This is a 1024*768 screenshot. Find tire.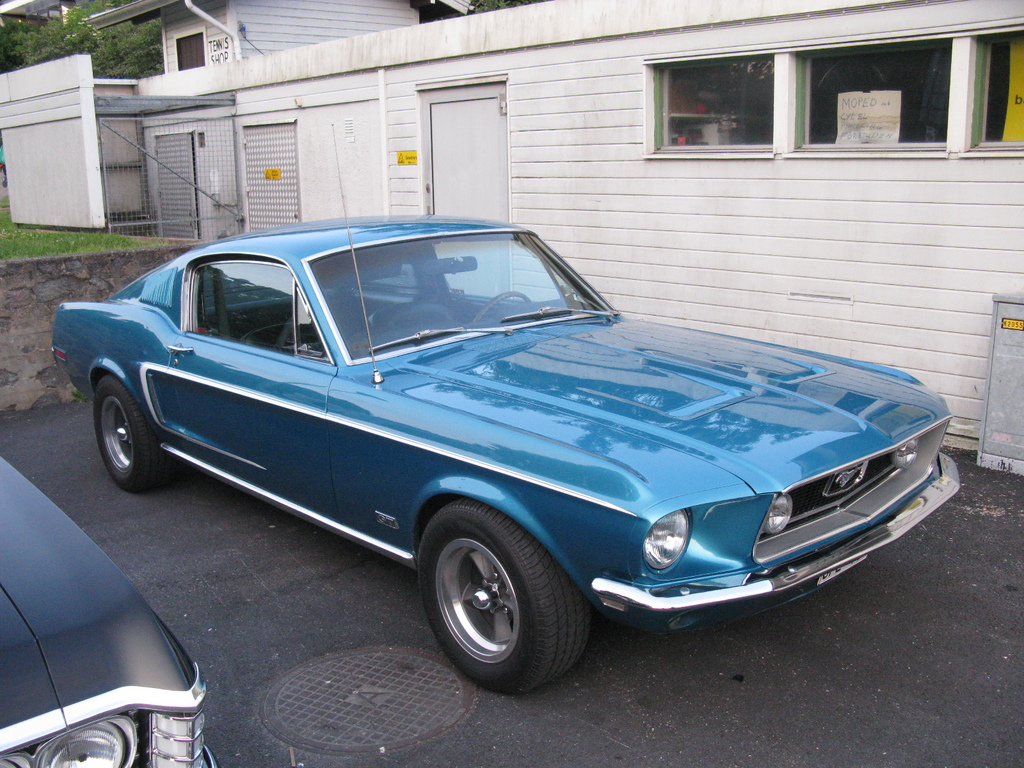
Bounding box: select_region(93, 374, 180, 492).
